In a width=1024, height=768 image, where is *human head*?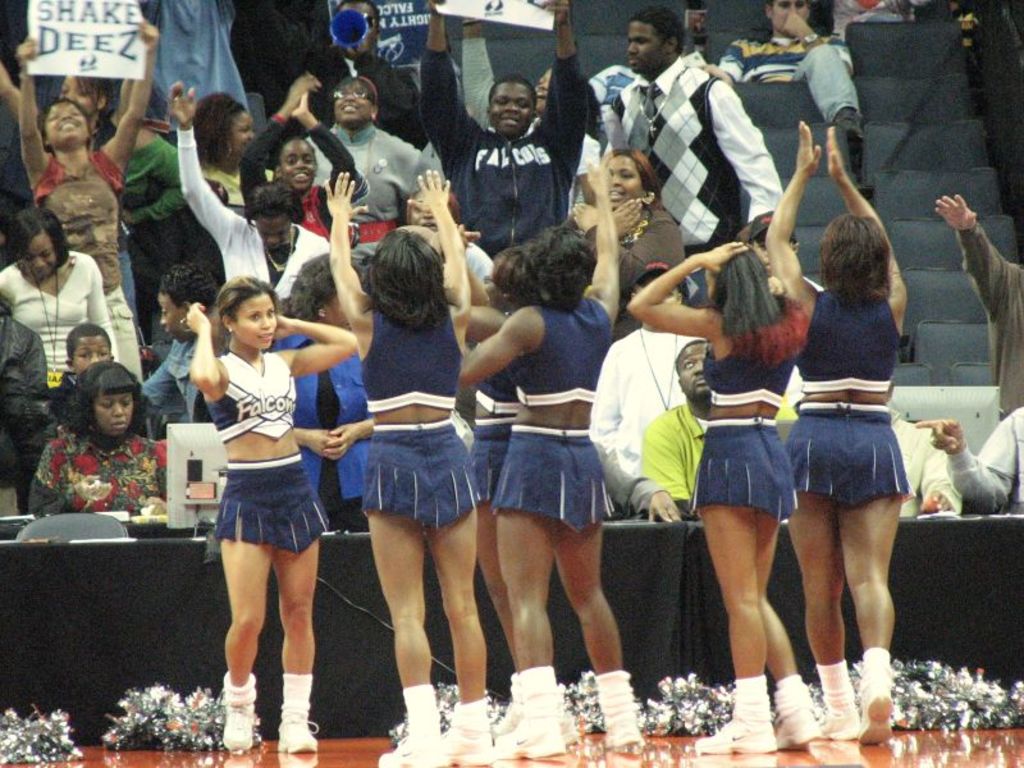
55, 78, 110, 118.
